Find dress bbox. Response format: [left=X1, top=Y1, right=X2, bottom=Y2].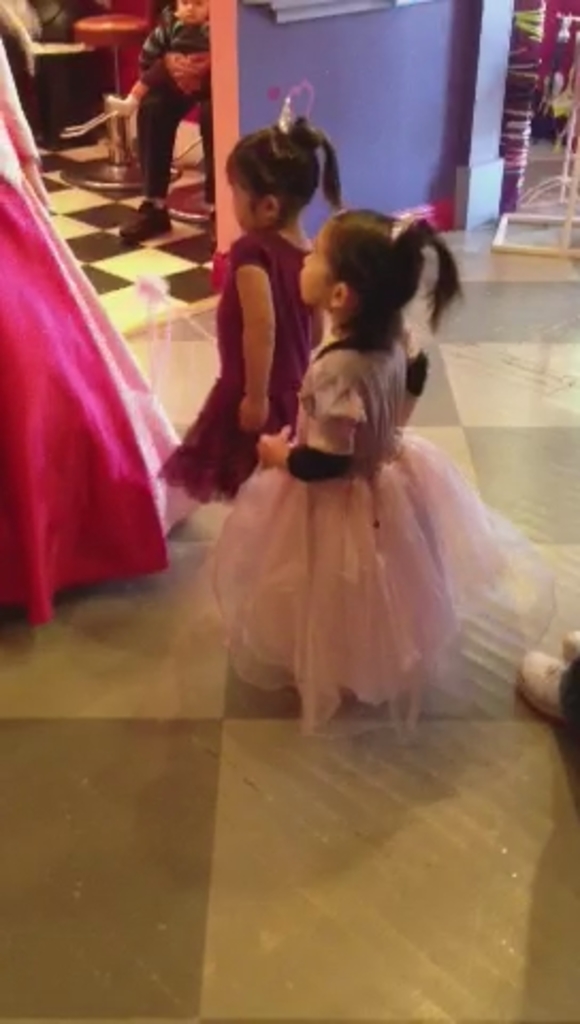
[left=147, top=226, right=326, bottom=506].
